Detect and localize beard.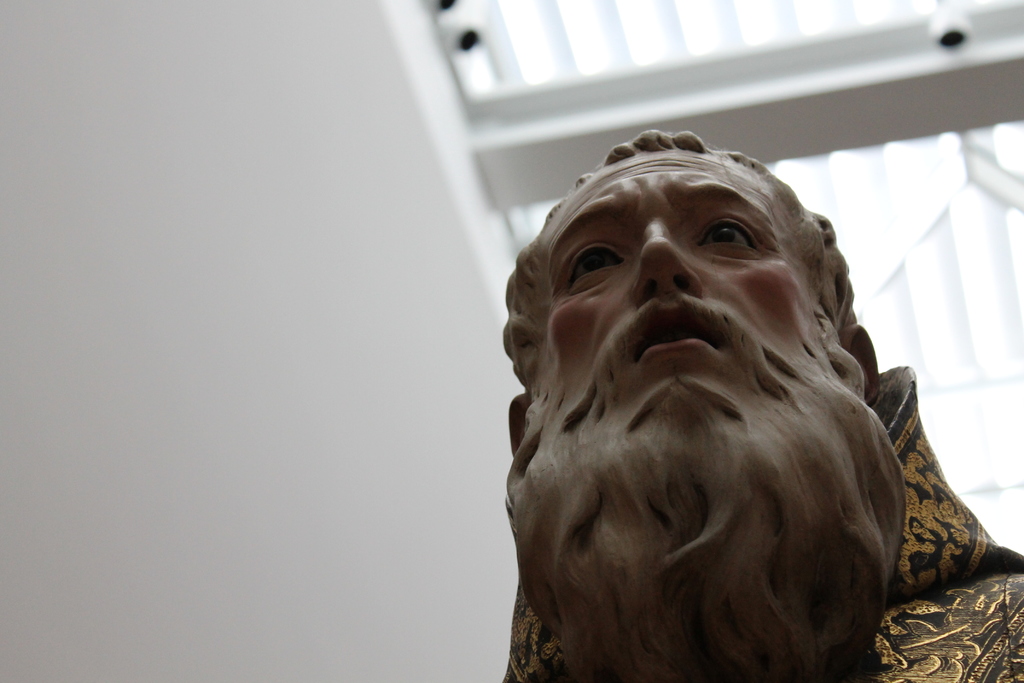
Localized at bbox(561, 306, 924, 682).
